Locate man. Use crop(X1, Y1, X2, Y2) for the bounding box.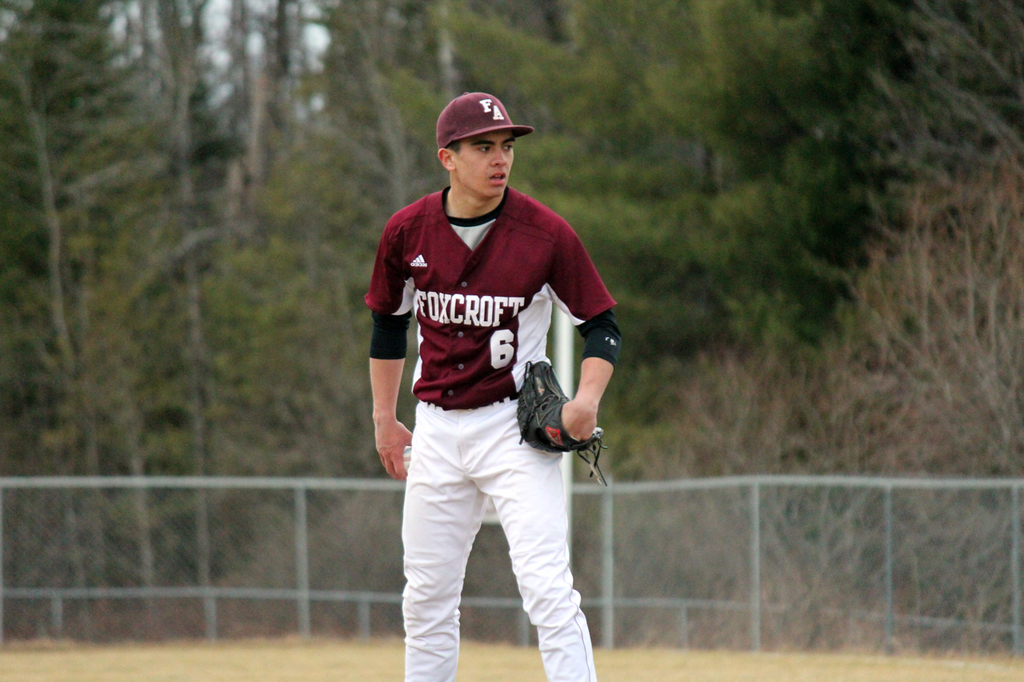
crop(366, 90, 619, 681).
